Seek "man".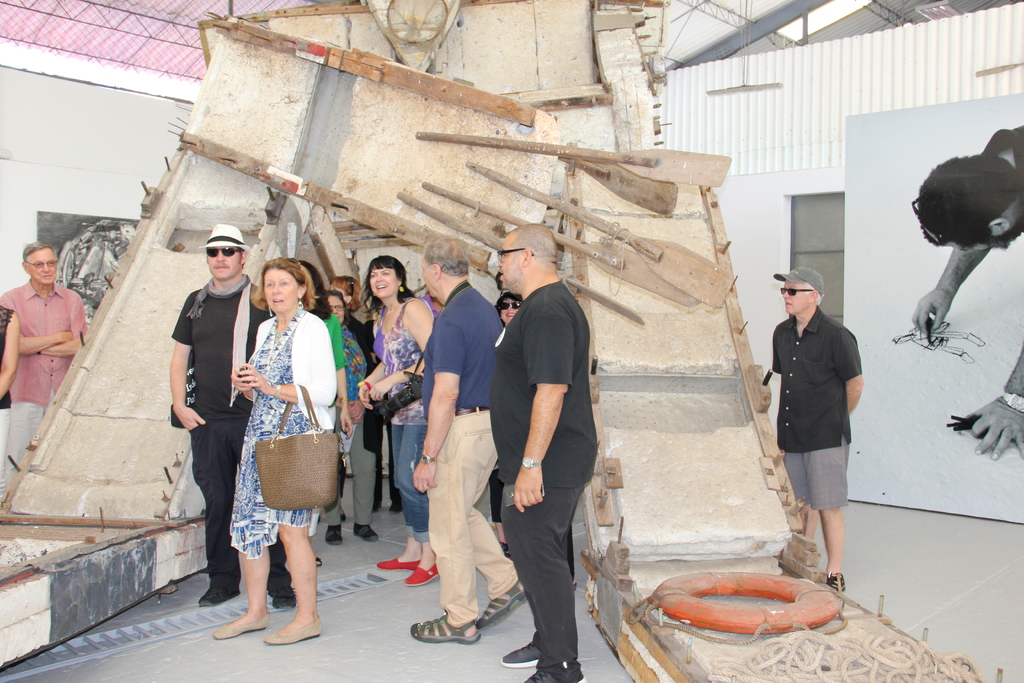
[x1=0, y1=235, x2=99, y2=486].
